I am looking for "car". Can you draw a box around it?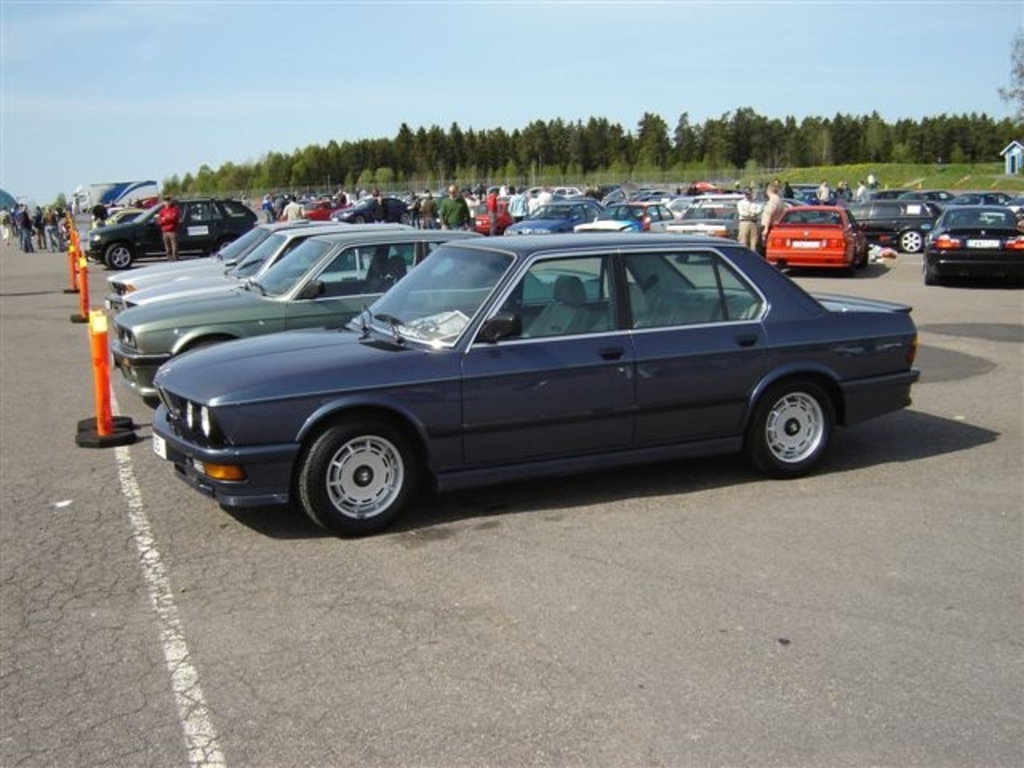
Sure, the bounding box is bbox=(112, 224, 438, 322).
